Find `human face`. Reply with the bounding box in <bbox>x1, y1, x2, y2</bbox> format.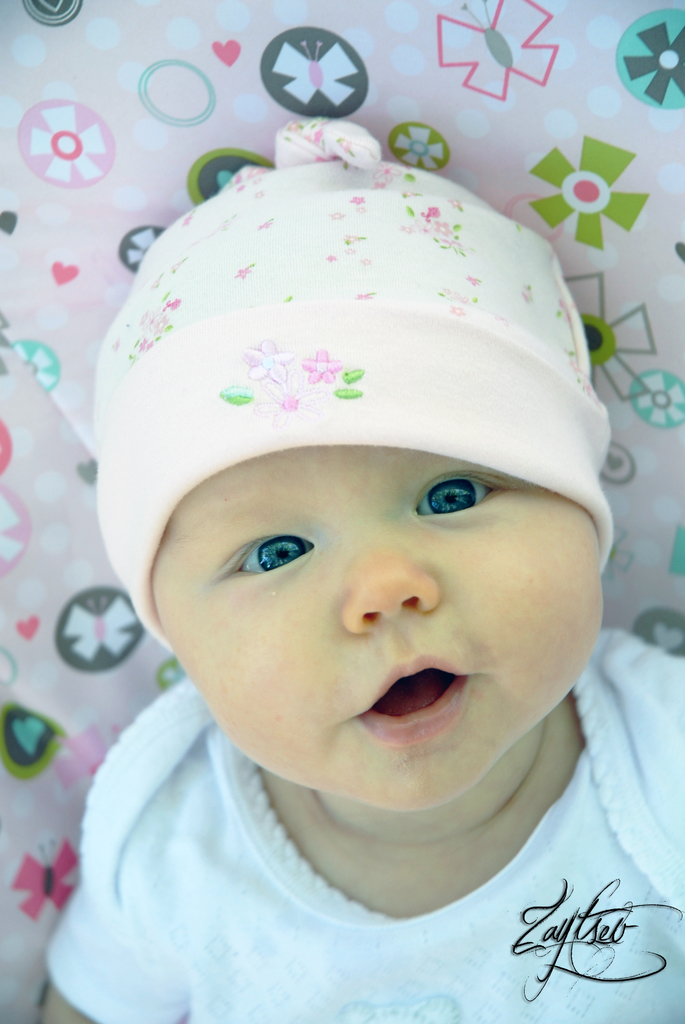
<bbox>150, 442, 599, 815</bbox>.
